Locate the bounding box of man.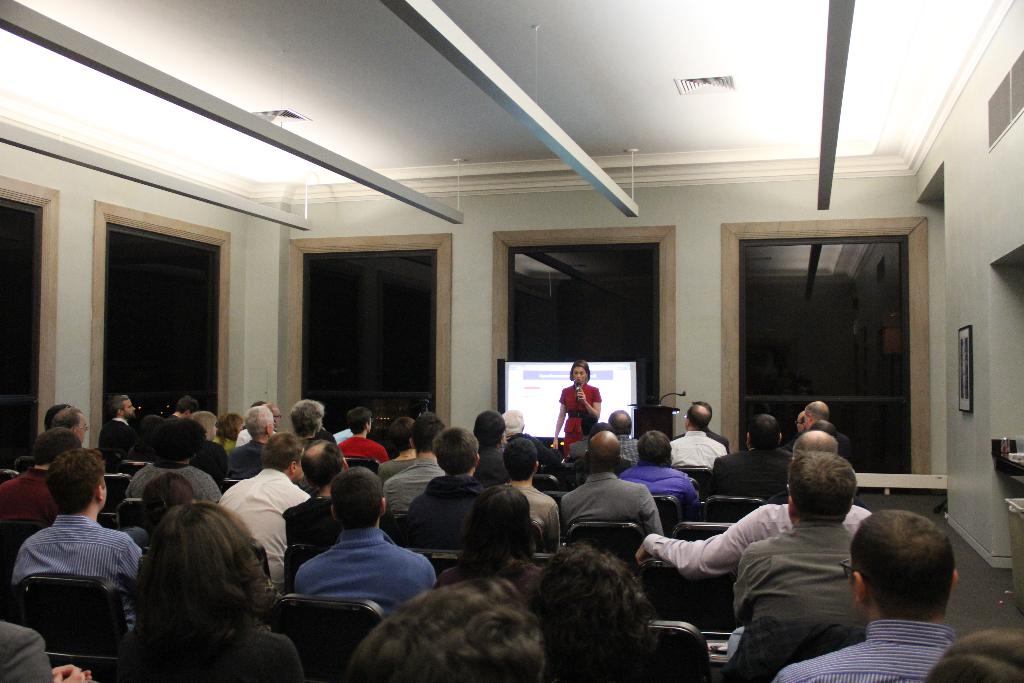
Bounding box: [left=97, top=392, right=141, bottom=447].
